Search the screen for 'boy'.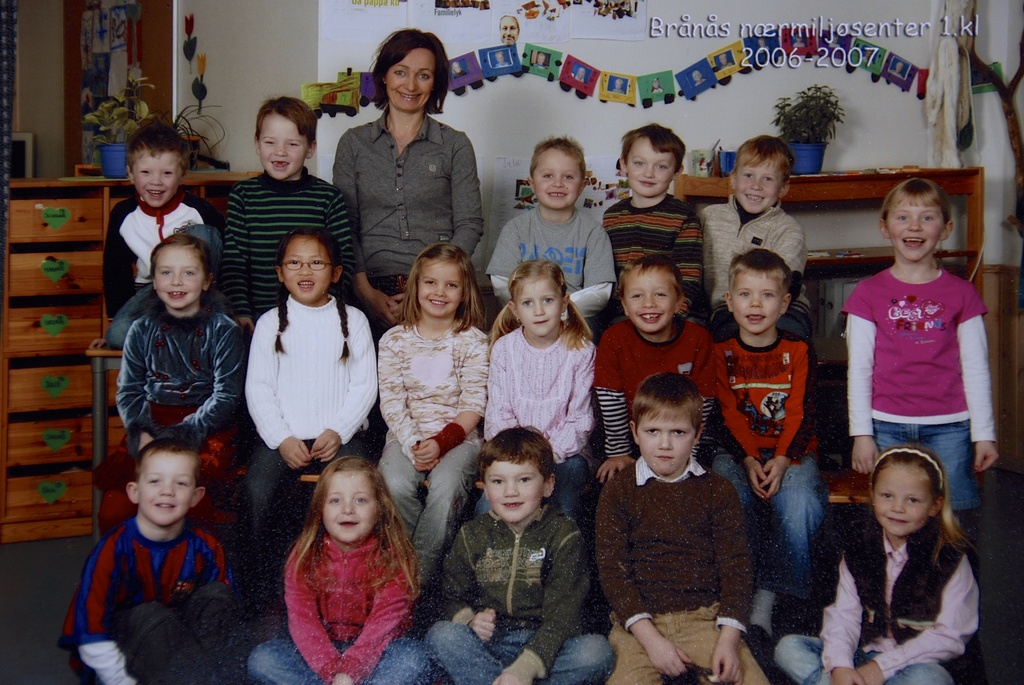
Found at detection(102, 119, 228, 352).
